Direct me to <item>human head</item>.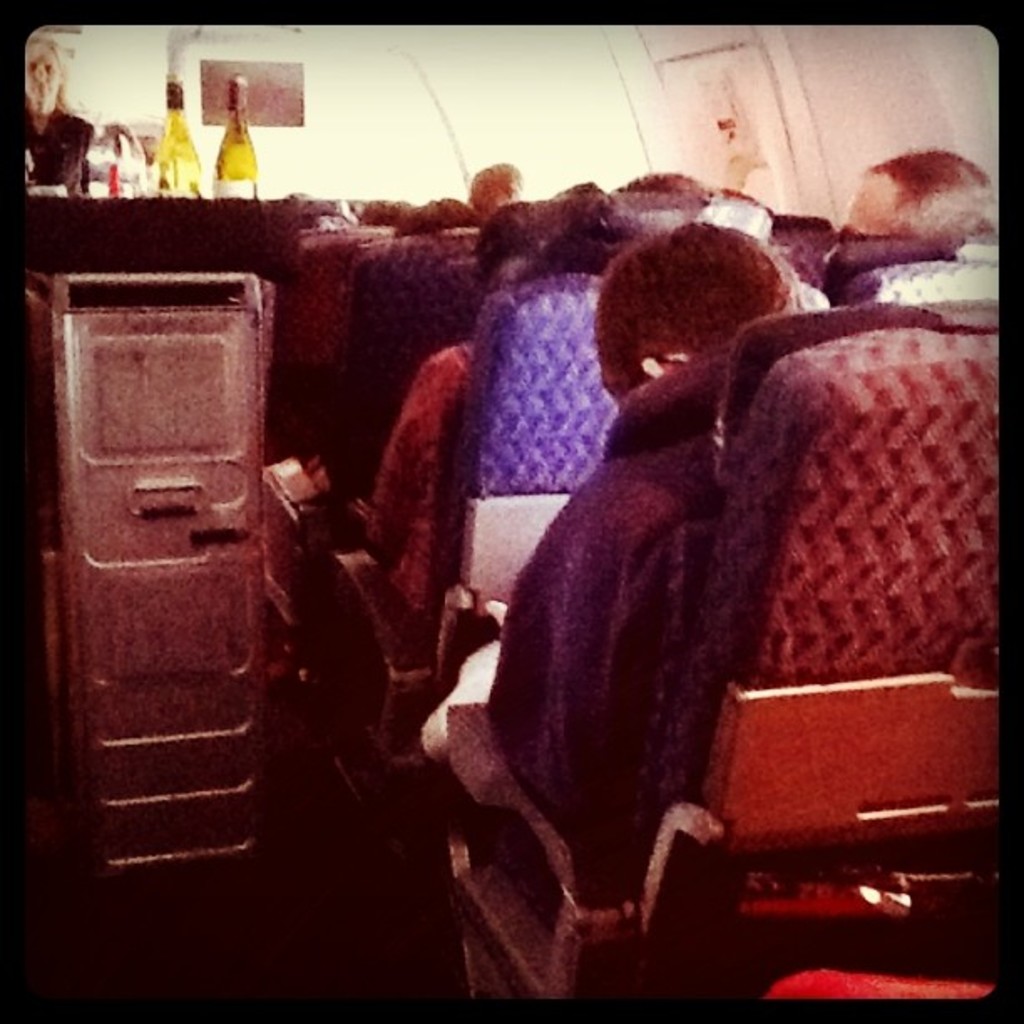
Direction: {"left": 397, "top": 187, "right": 475, "bottom": 234}.
